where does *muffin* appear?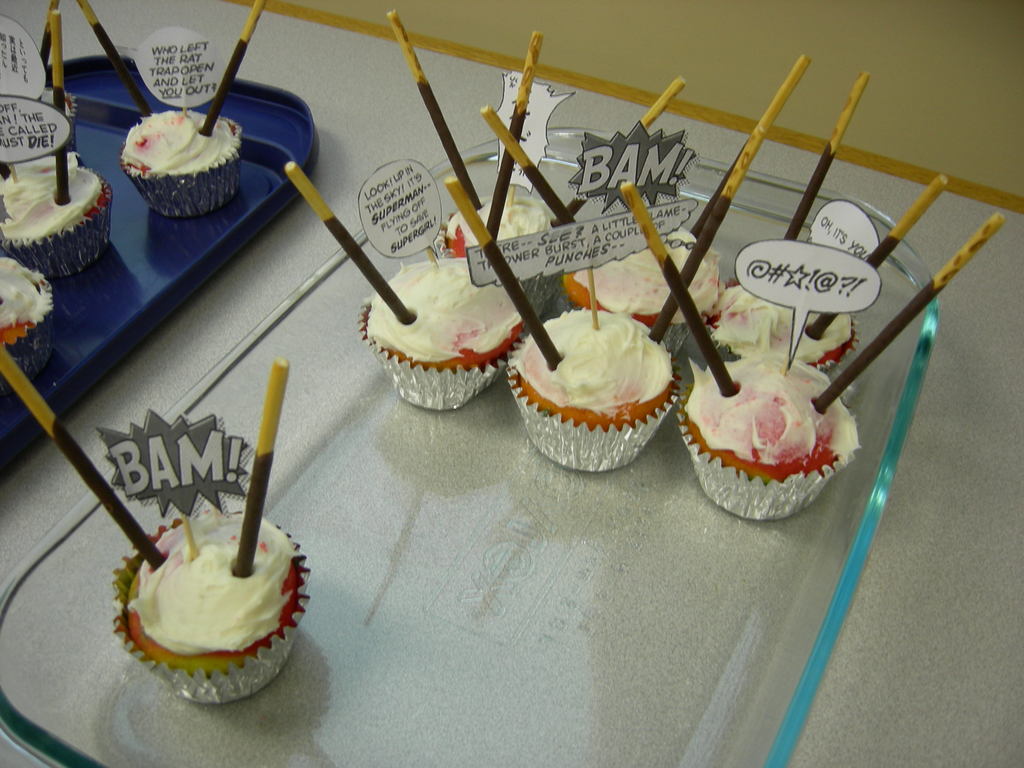
Appears at locate(117, 107, 246, 217).
